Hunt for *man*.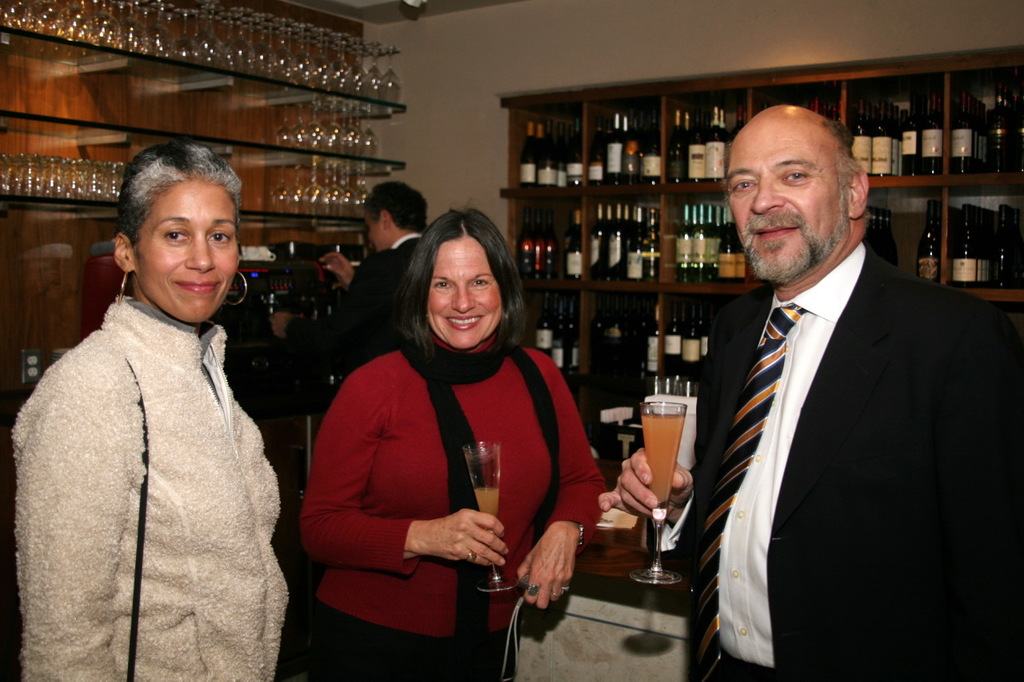
Hunted down at 667/97/1000/668.
